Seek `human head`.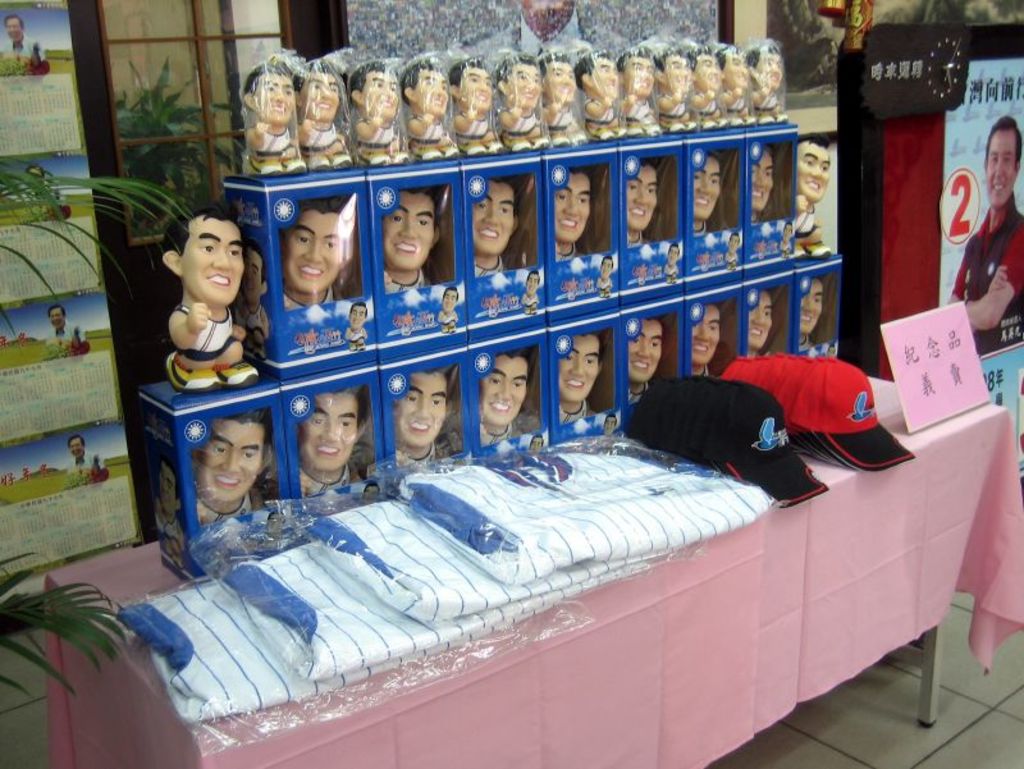
box(749, 44, 783, 88).
